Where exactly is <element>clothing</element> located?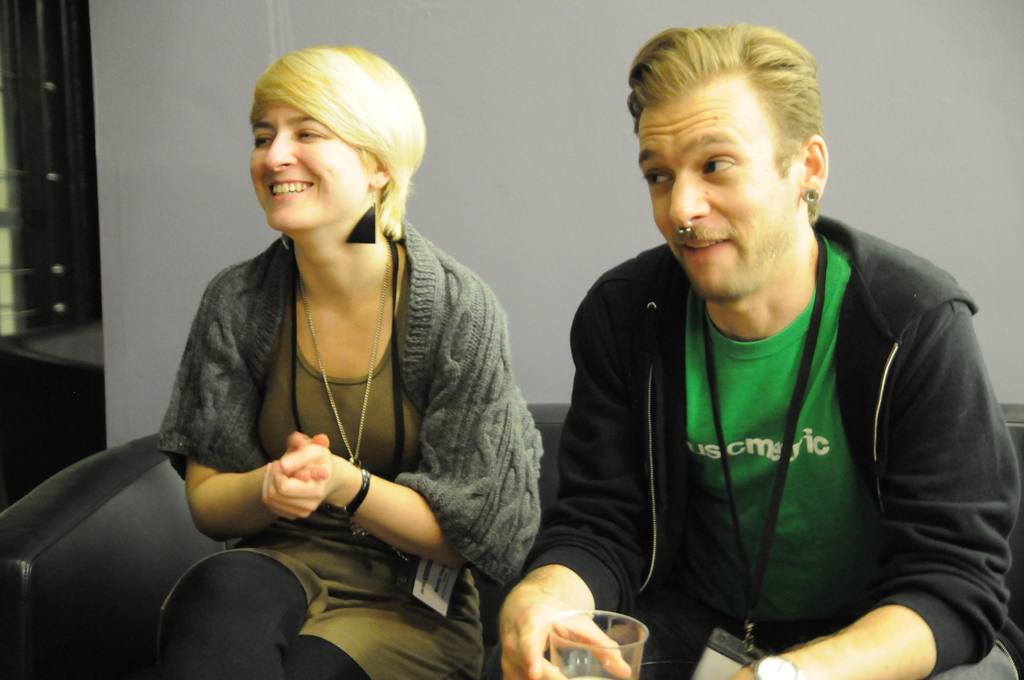
Its bounding box is locate(180, 154, 542, 679).
